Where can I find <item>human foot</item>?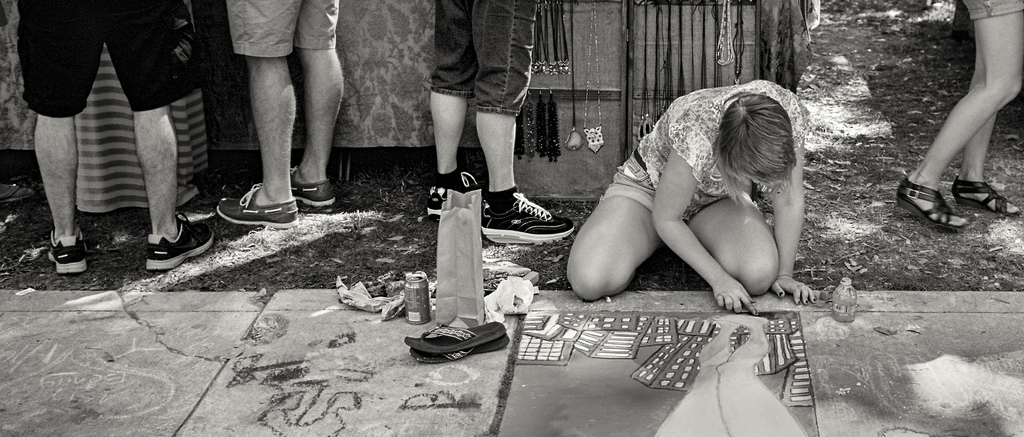
You can find it at {"x1": 45, "y1": 227, "x2": 91, "y2": 277}.
